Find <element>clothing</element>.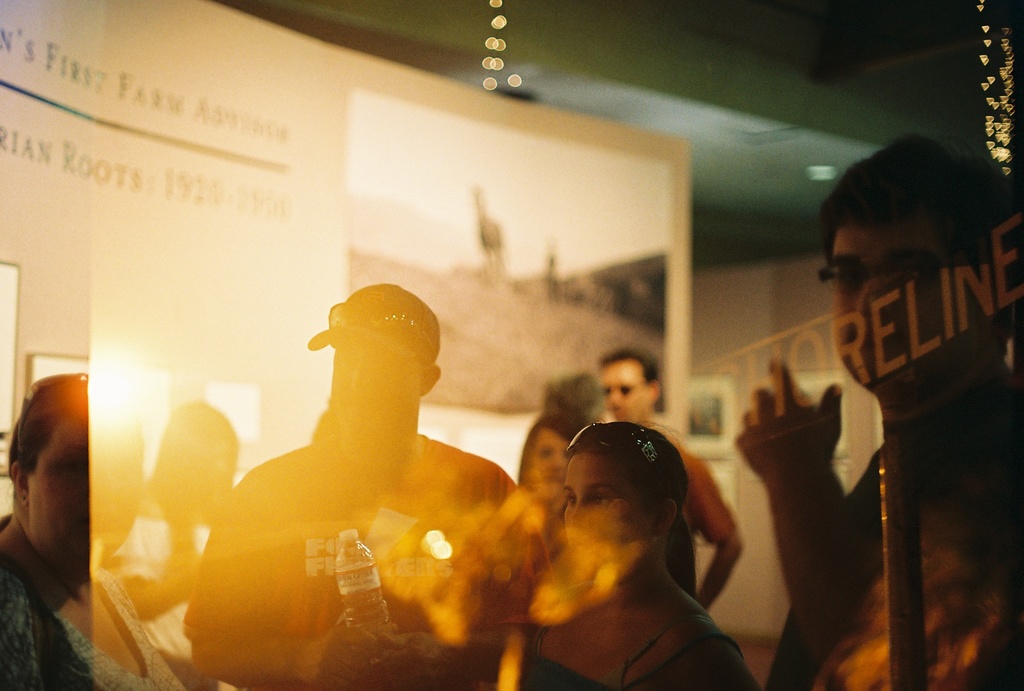
rect(118, 514, 216, 659).
